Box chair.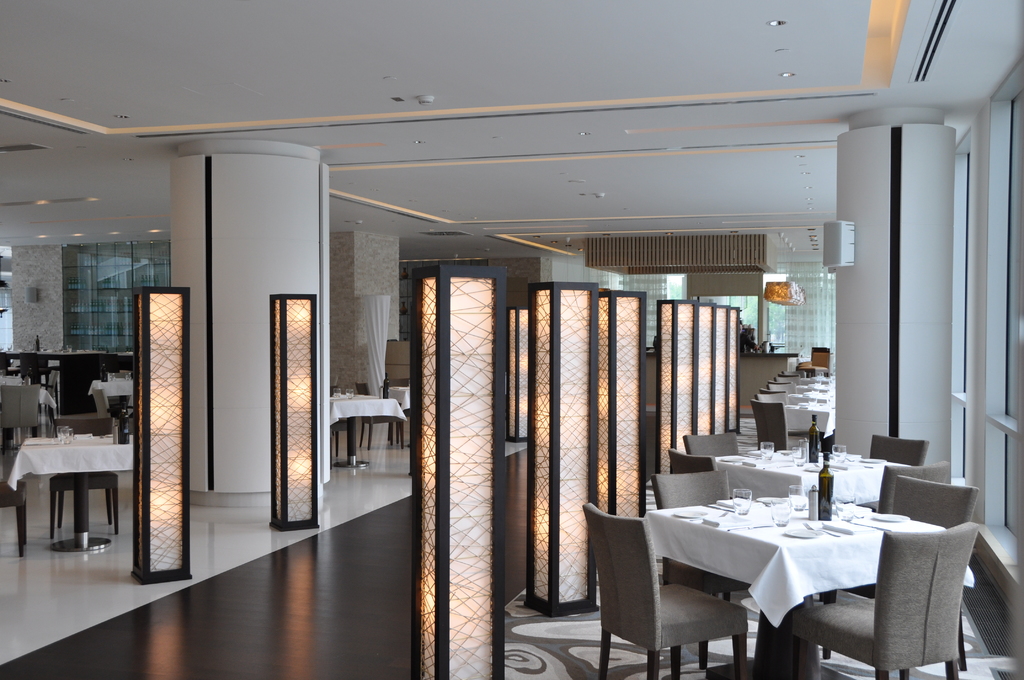
{"x1": 753, "y1": 390, "x2": 785, "y2": 398}.
